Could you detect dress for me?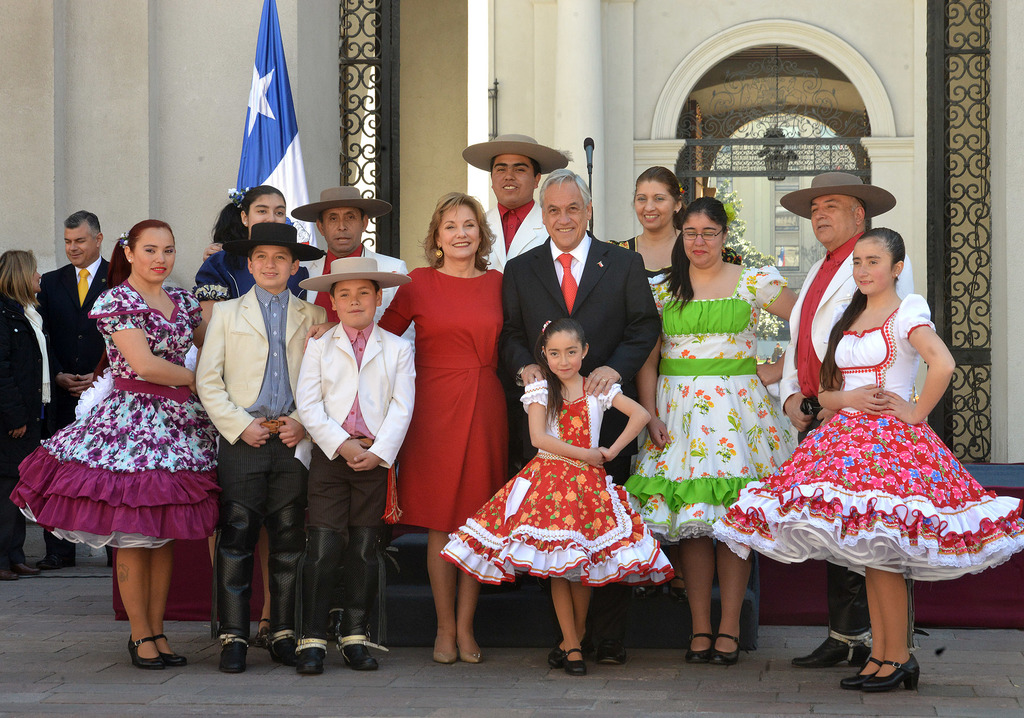
Detection result: [left=619, top=263, right=796, bottom=542].
